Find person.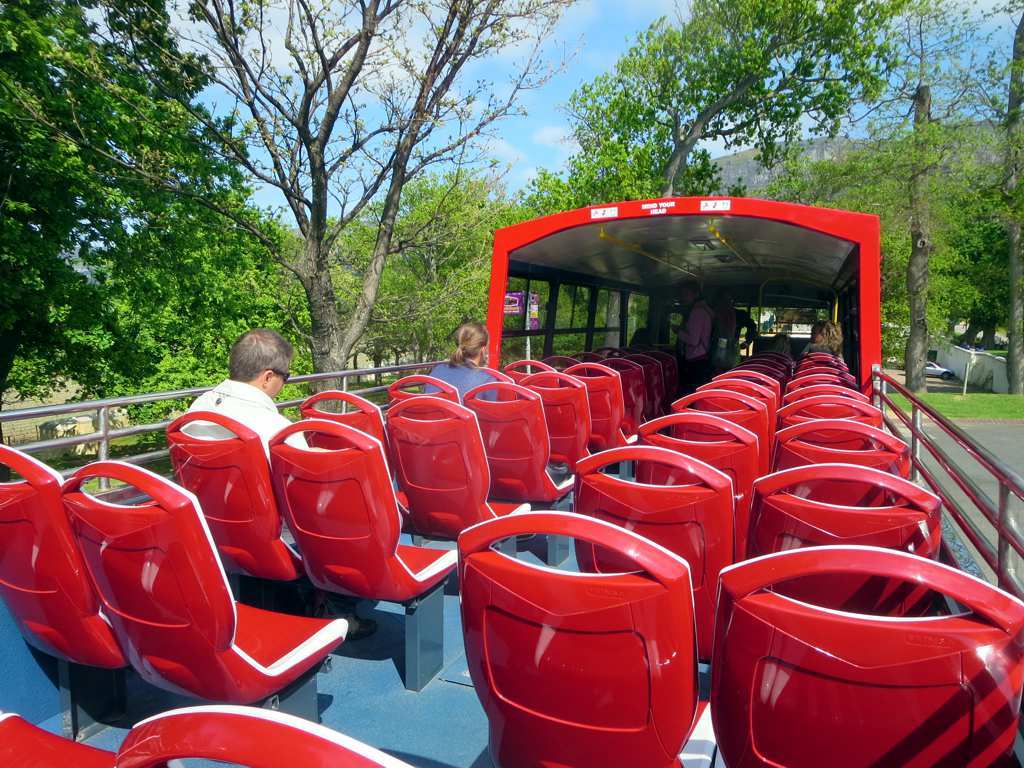
bbox=[796, 317, 849, 362].
